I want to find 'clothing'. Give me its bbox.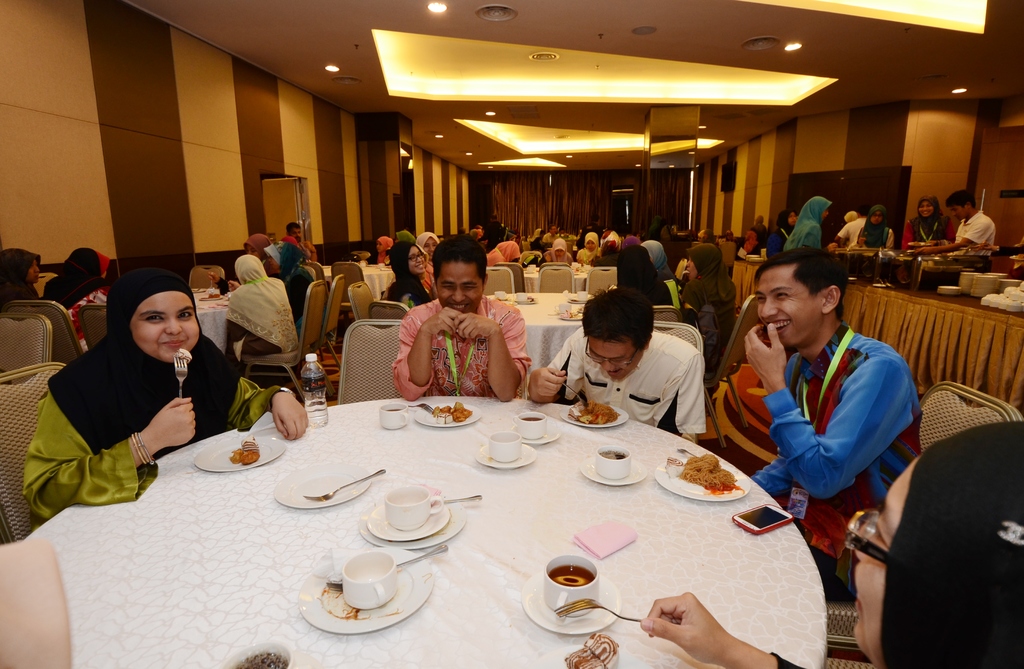
390:293:532:389.
